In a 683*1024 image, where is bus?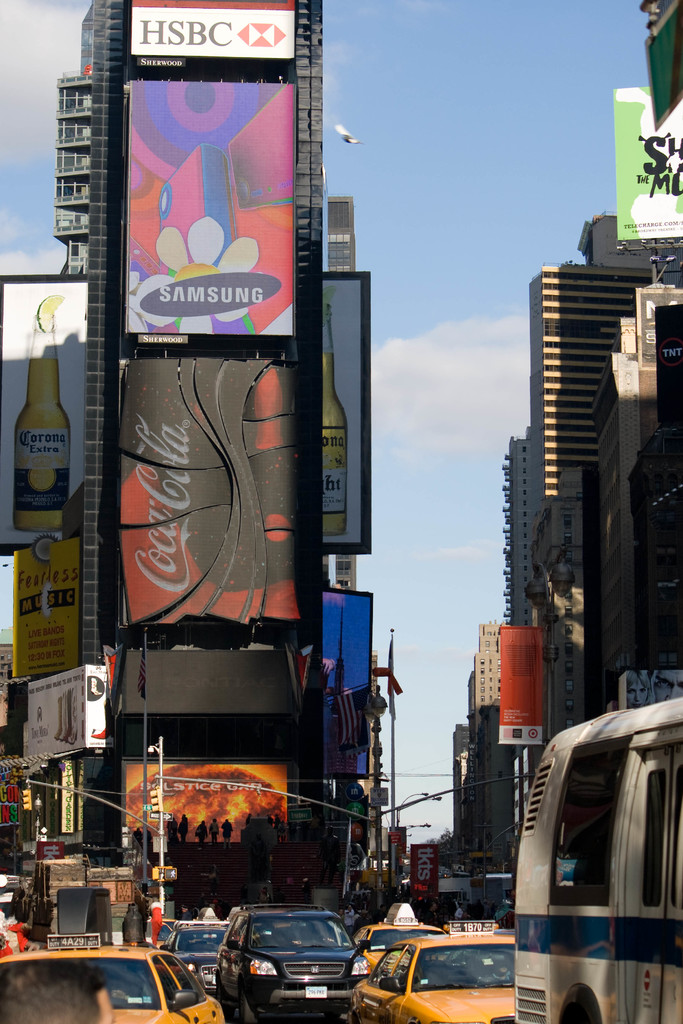
select_region(515, 699, 682, 1023).
